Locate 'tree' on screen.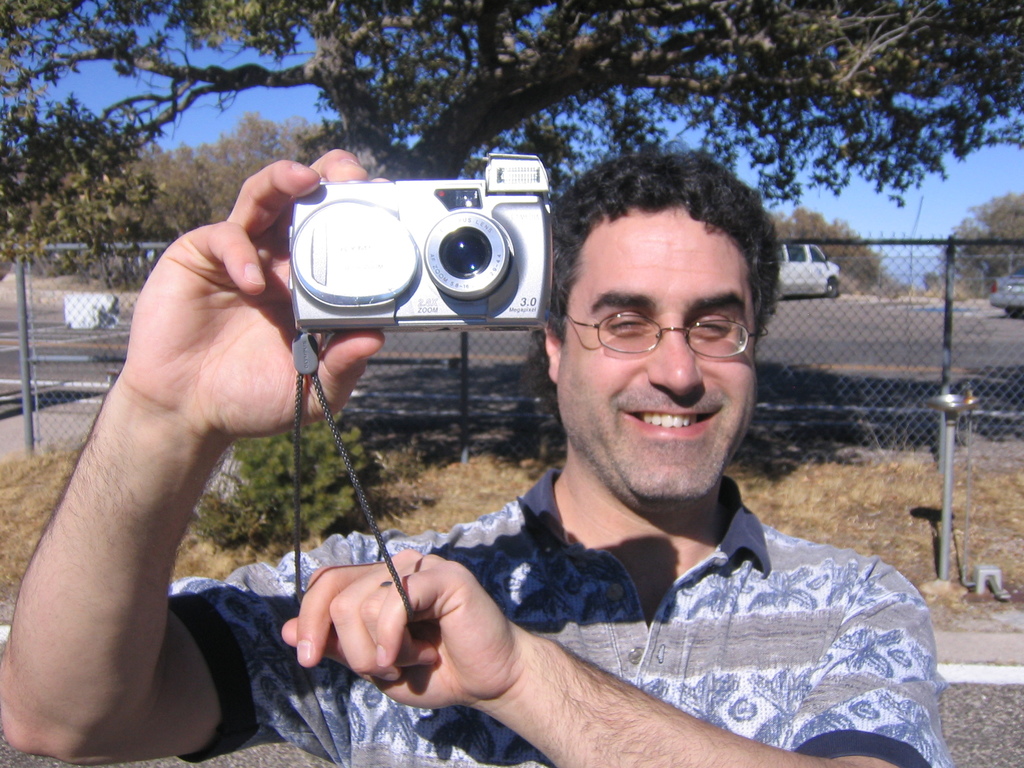
On screen at l=0, t=0, r=1023, b=181.
